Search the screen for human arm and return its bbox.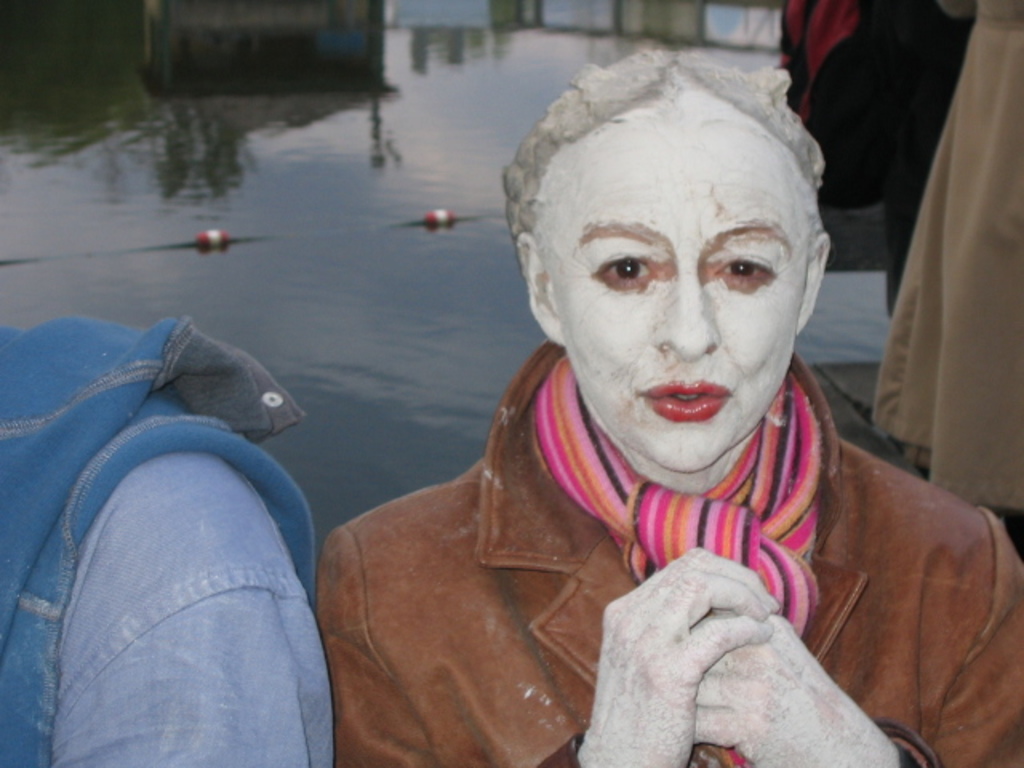
Found: box(309, 523, 778, 766).
